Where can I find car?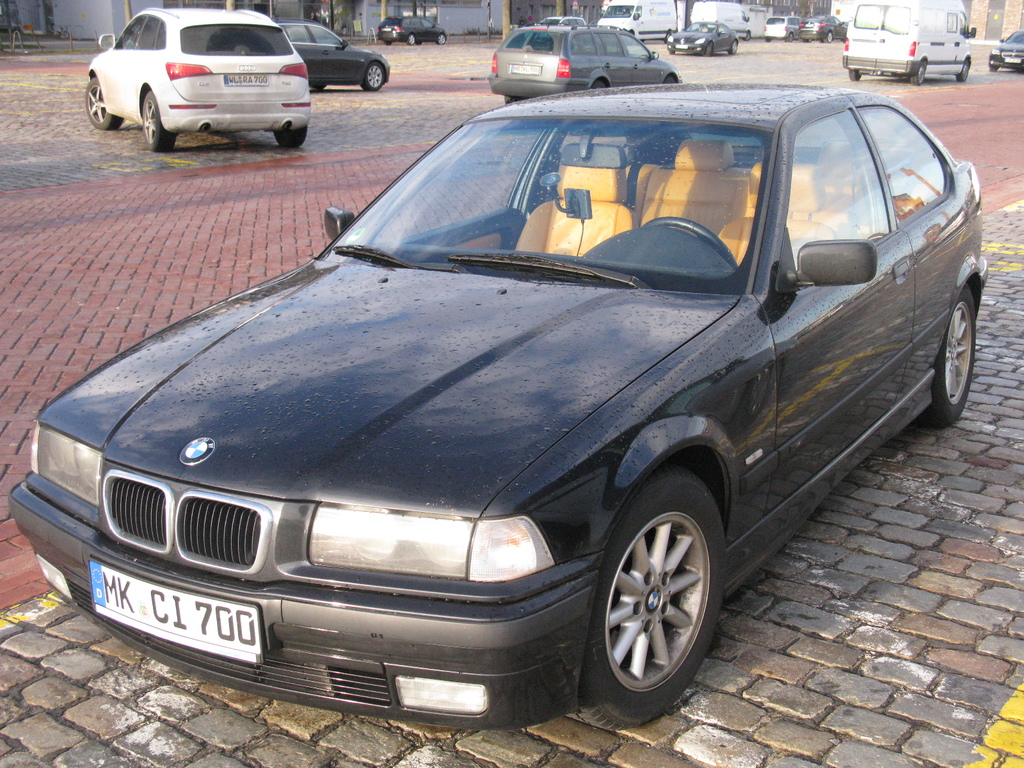
You can find it at pyautogui.locateOnScreen(87, 6, 309, 151).
